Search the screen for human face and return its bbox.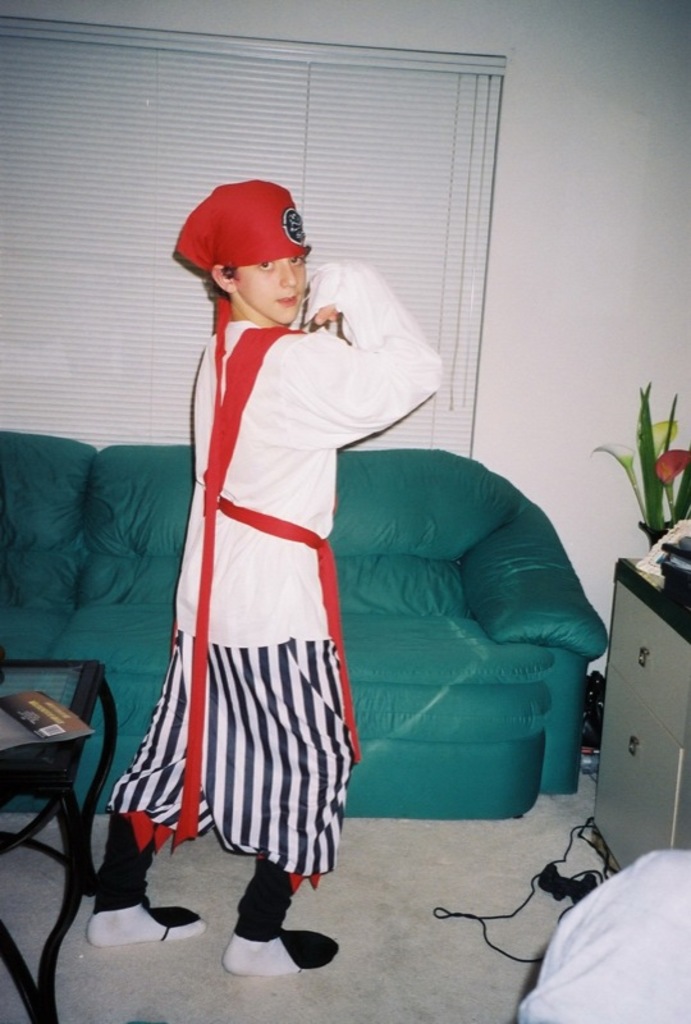
Found: x1=234 y1=252 x2=307 y2=326.
